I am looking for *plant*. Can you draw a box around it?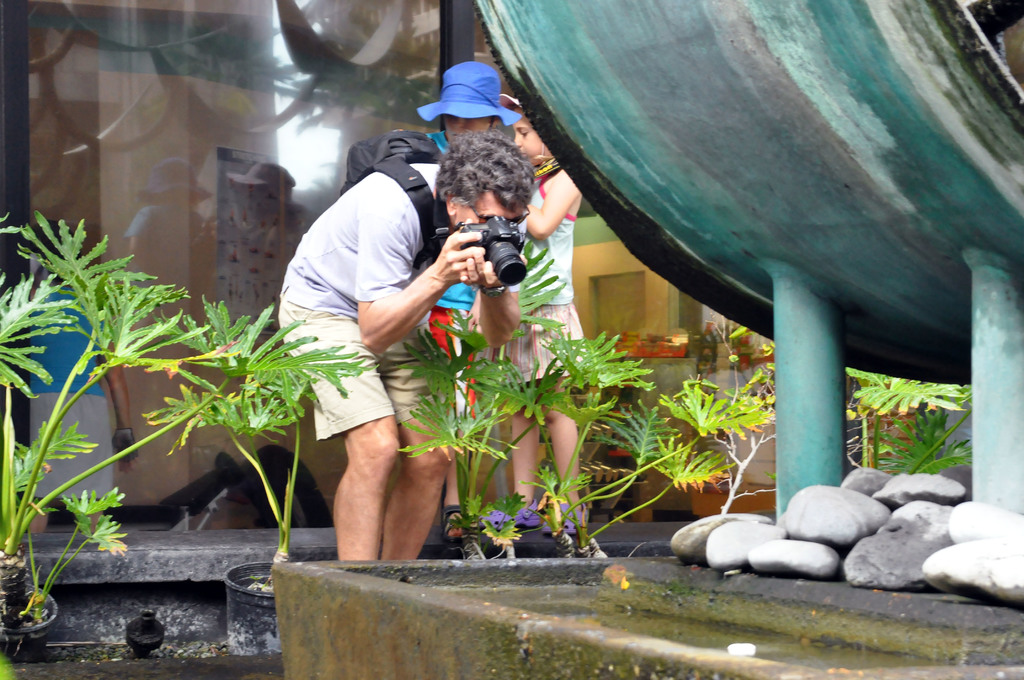
Sure, the bounding box is x1=140 y1=371 x2=315 y2=585.
